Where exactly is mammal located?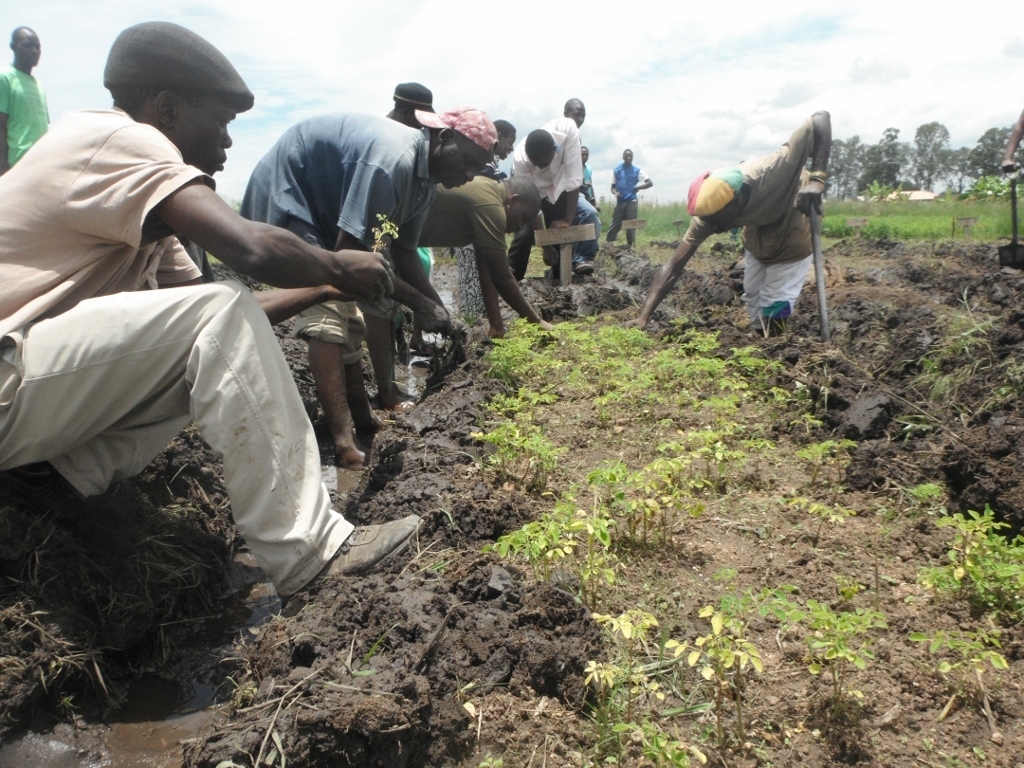
Its bounding box is box(398, 175, 552, 411).
